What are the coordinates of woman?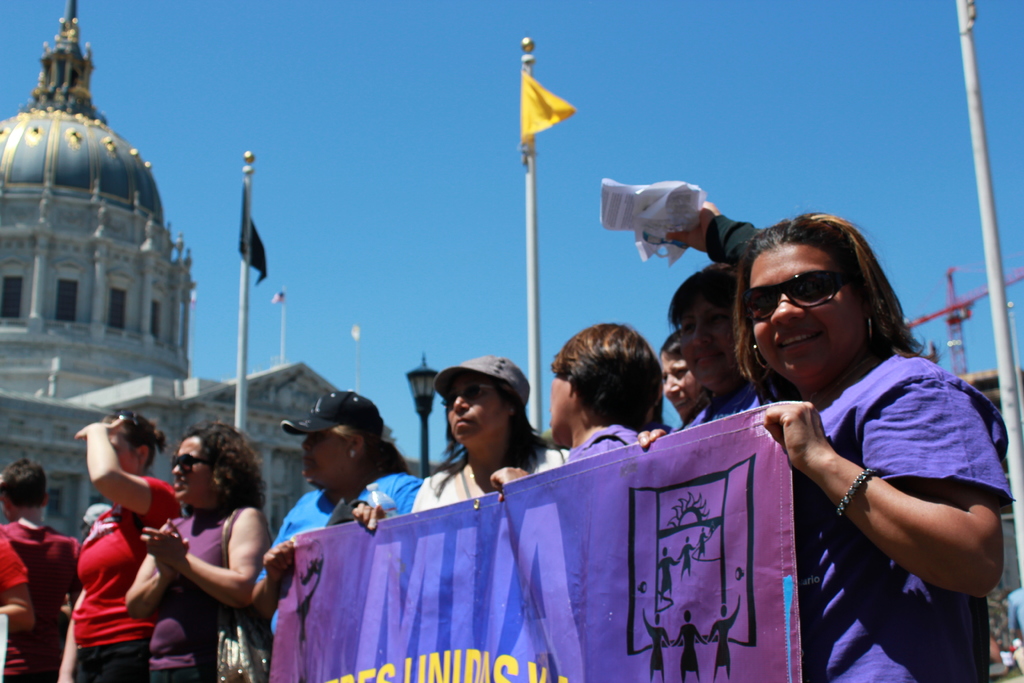
<bbox>409, 357, 572, 521</bbox>.
